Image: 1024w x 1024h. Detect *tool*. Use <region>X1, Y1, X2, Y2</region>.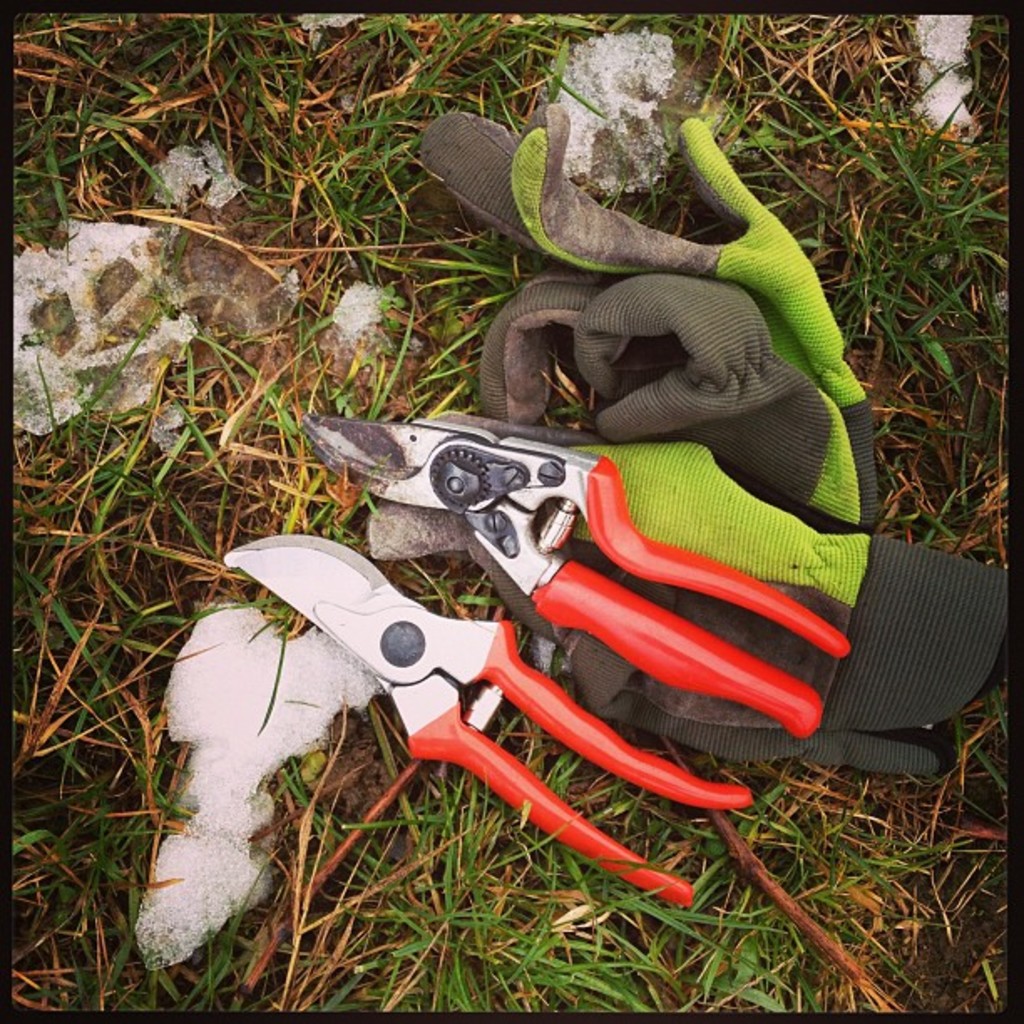
<region>289, 420, 853, 738</region>.
